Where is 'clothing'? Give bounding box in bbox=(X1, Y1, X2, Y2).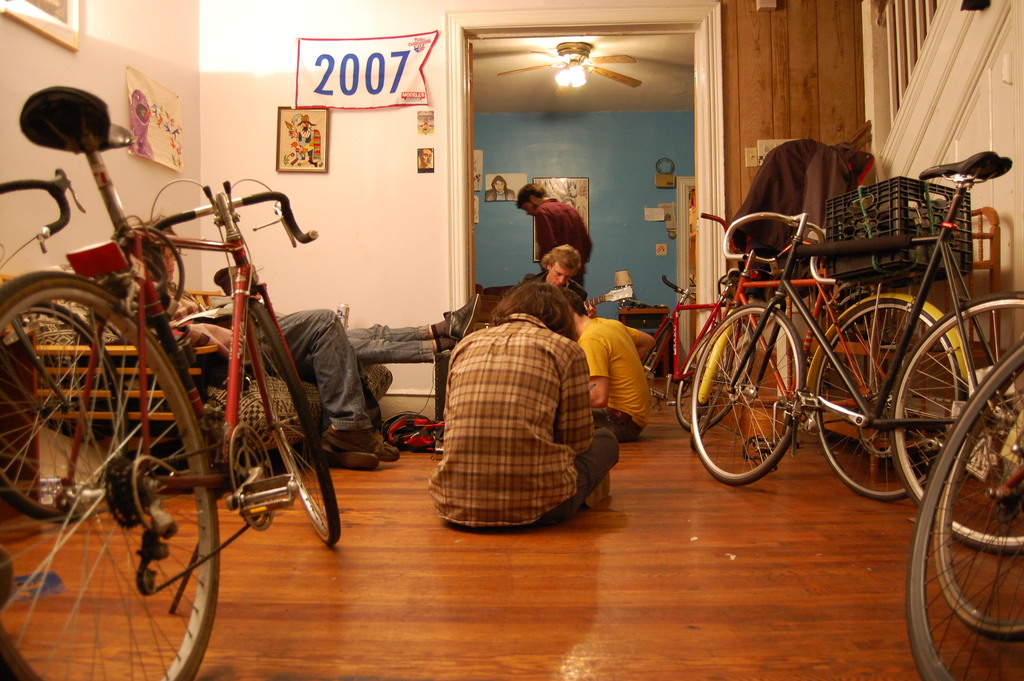
bbox=(532, 427, 619, 530).
